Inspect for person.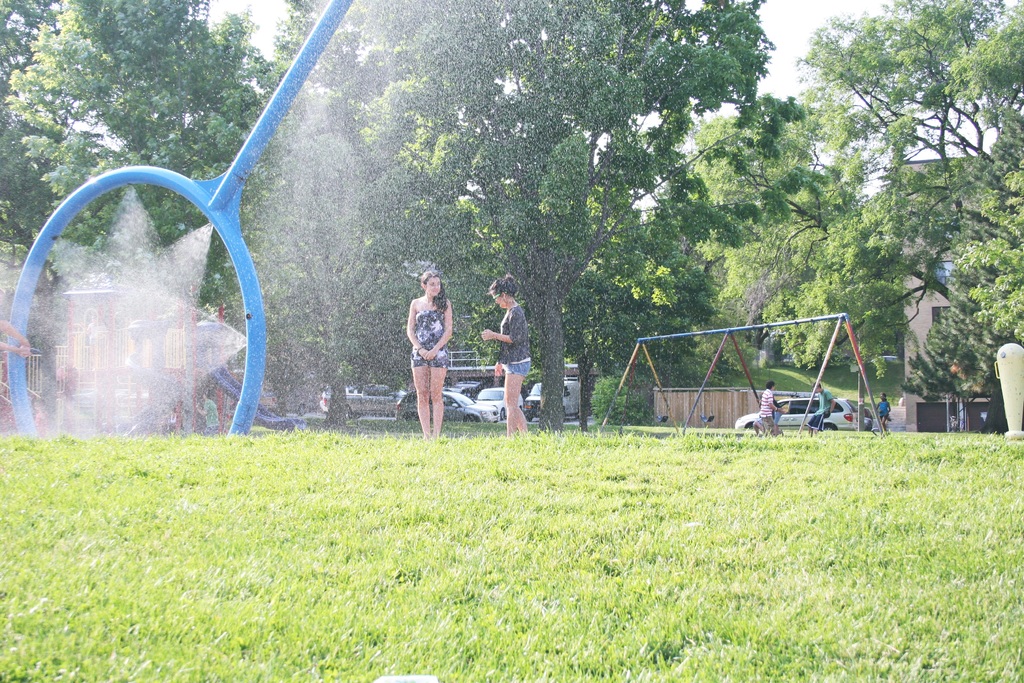
Inspection: rect(481, 274, 532, 428).
